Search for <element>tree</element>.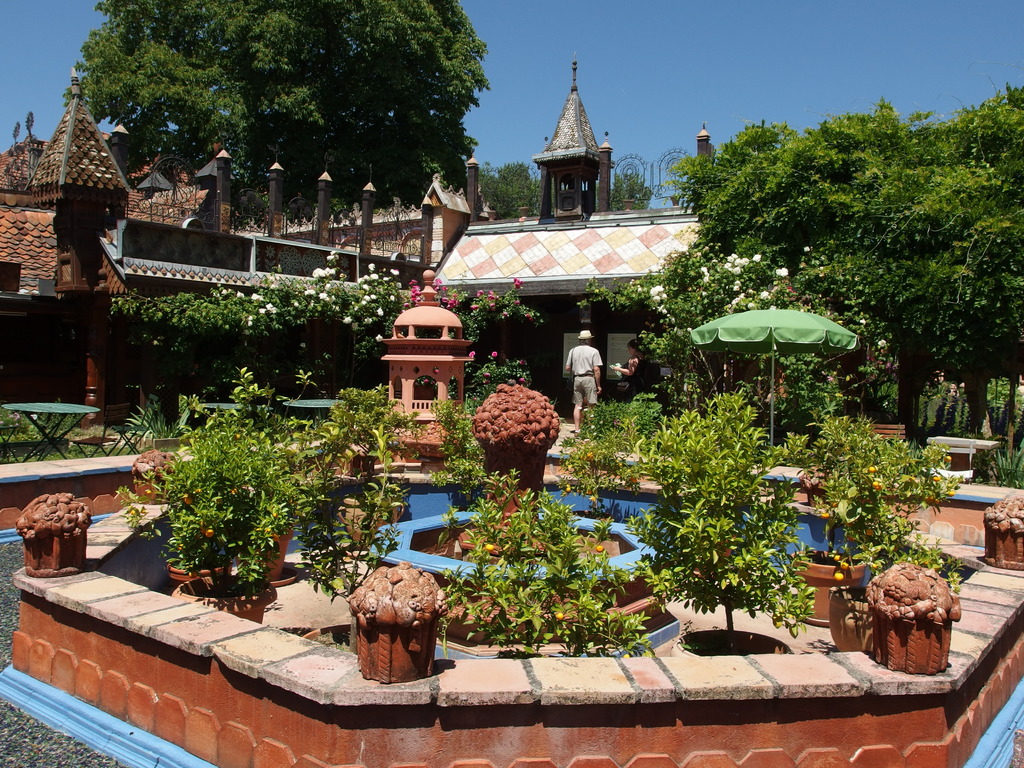
Found at box(38, 15, 540, 228).
